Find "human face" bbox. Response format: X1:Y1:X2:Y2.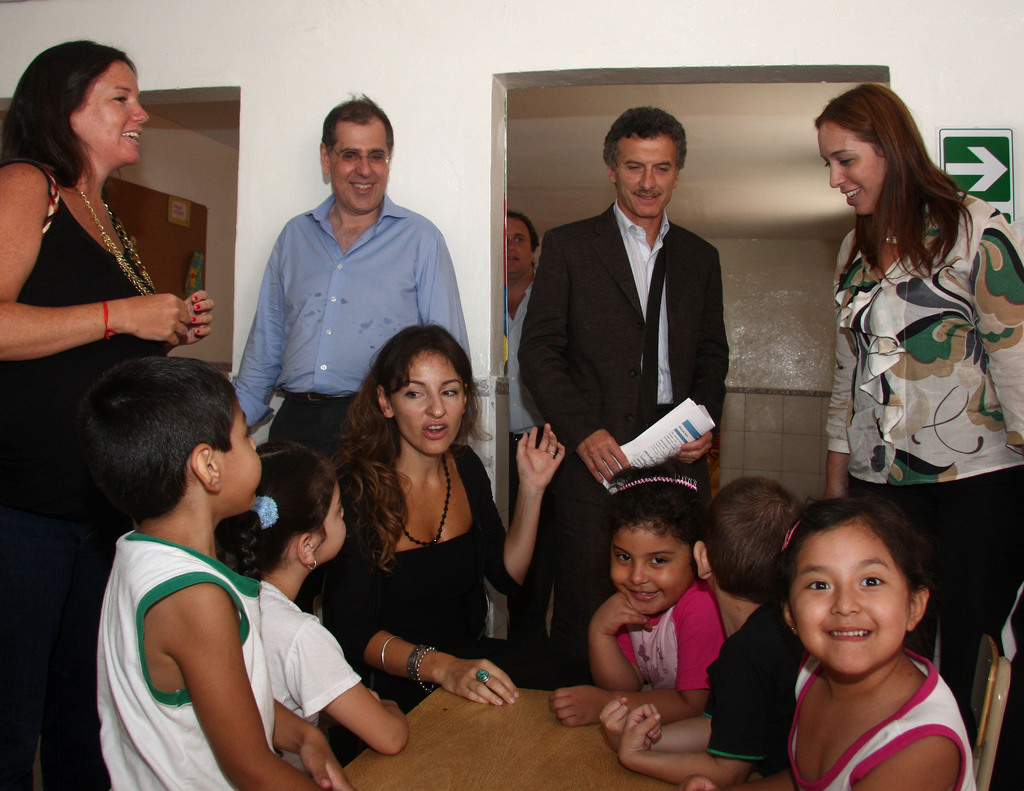
507:216:532:272.
